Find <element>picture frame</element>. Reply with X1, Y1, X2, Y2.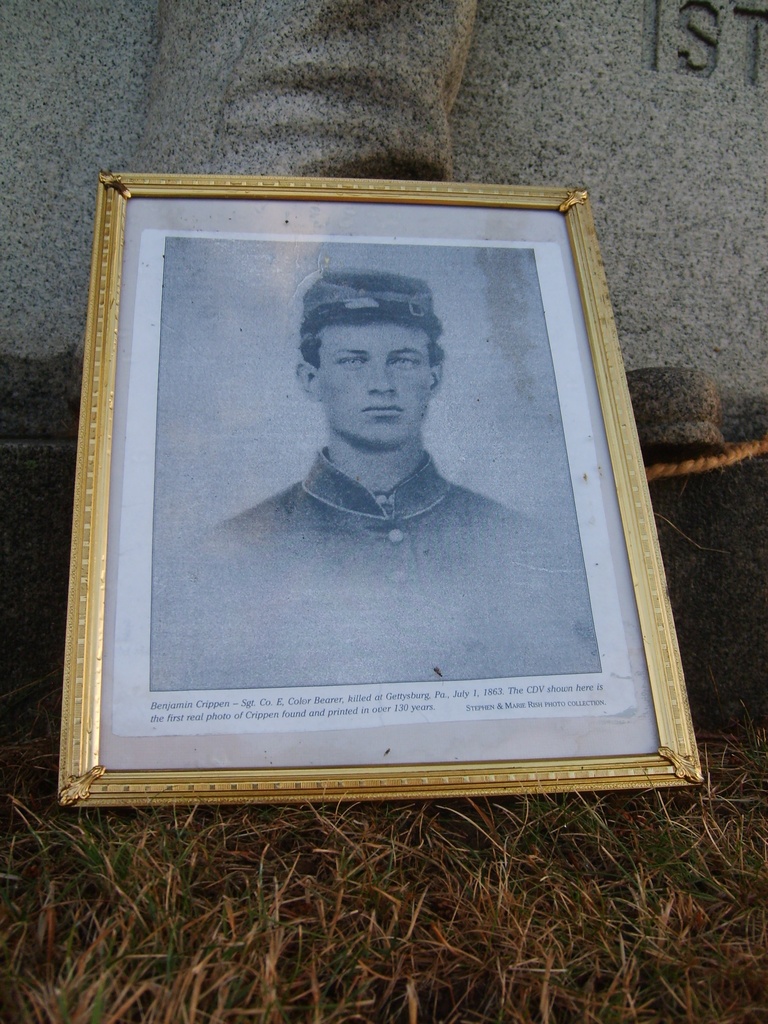
58, 175, 701, 806.
